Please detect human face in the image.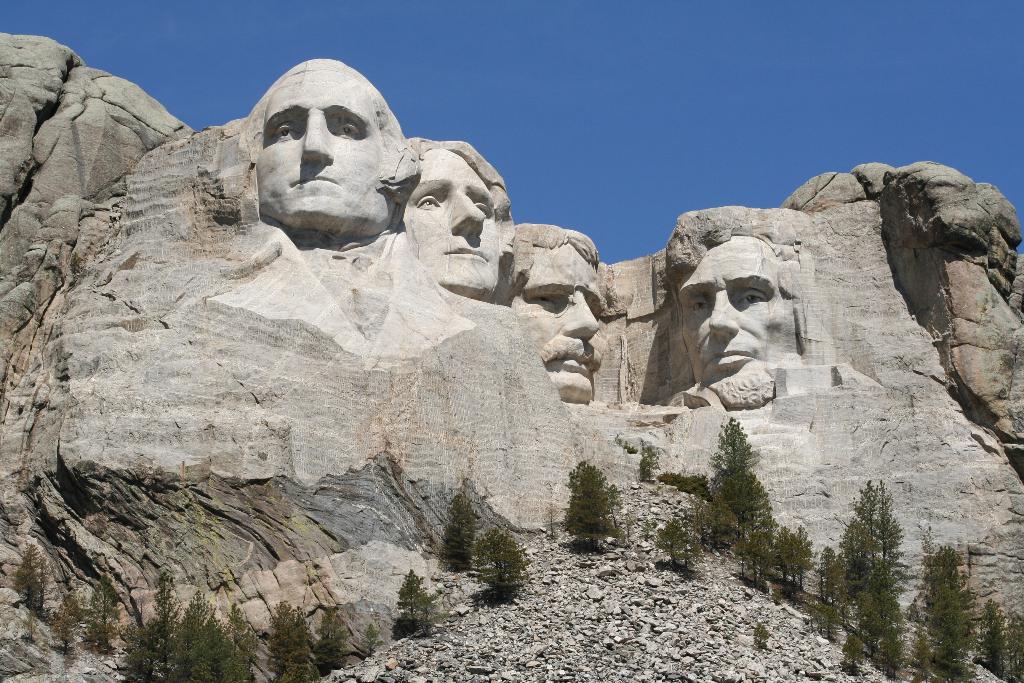
x1=675 y1=238 x2=778 y2=406.
